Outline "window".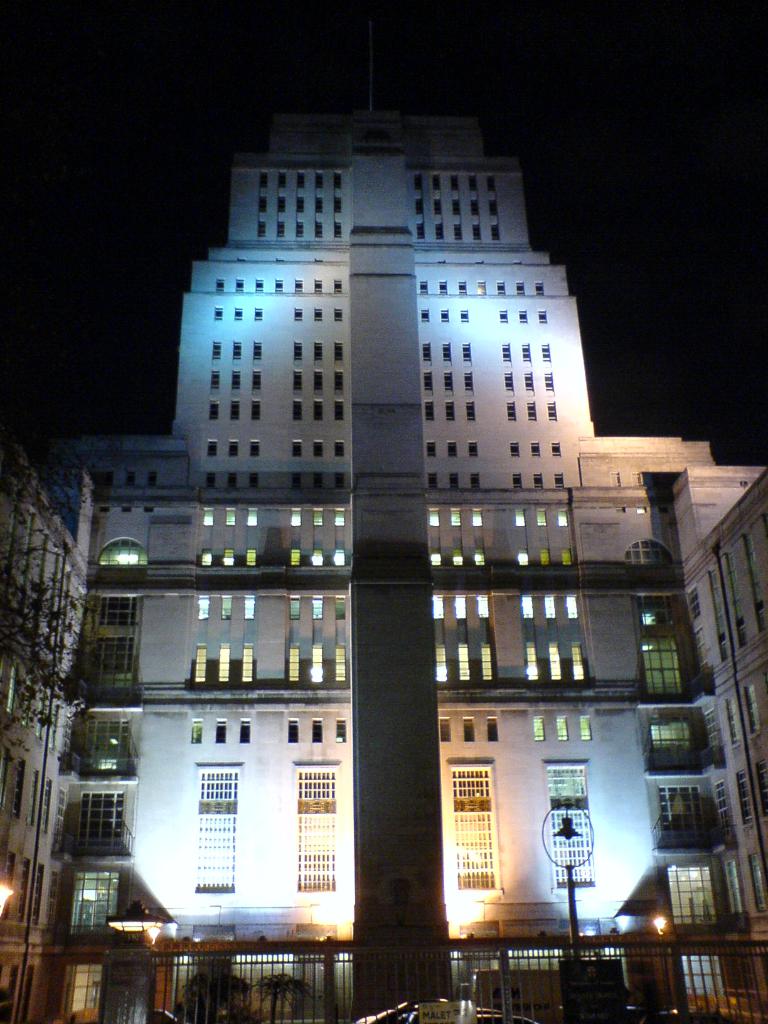
Outline: {"left": 312, "top": 503, "right": 324, "bottom": 526}.
